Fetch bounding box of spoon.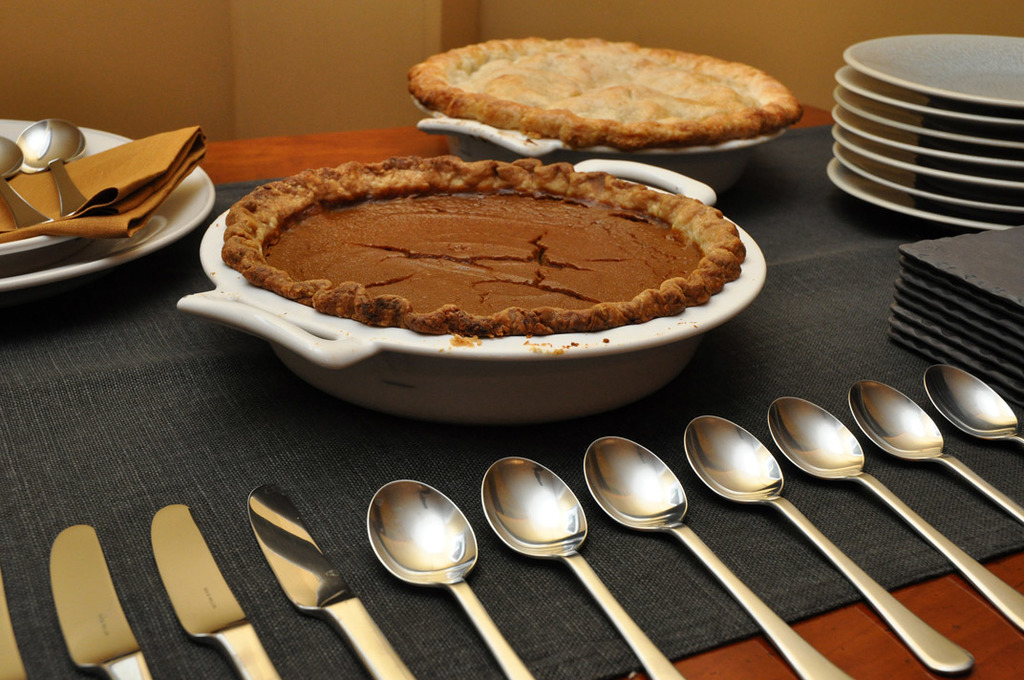
Bbox: left=365, top=478, right=535, bottom=679.
